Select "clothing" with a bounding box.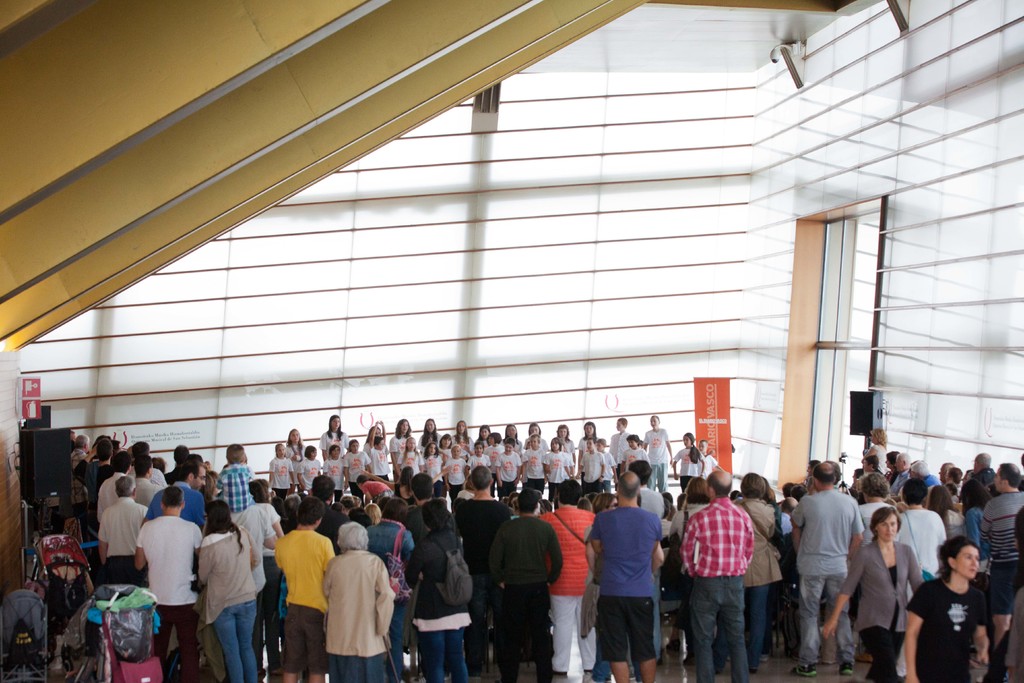
455 498 506 672.
